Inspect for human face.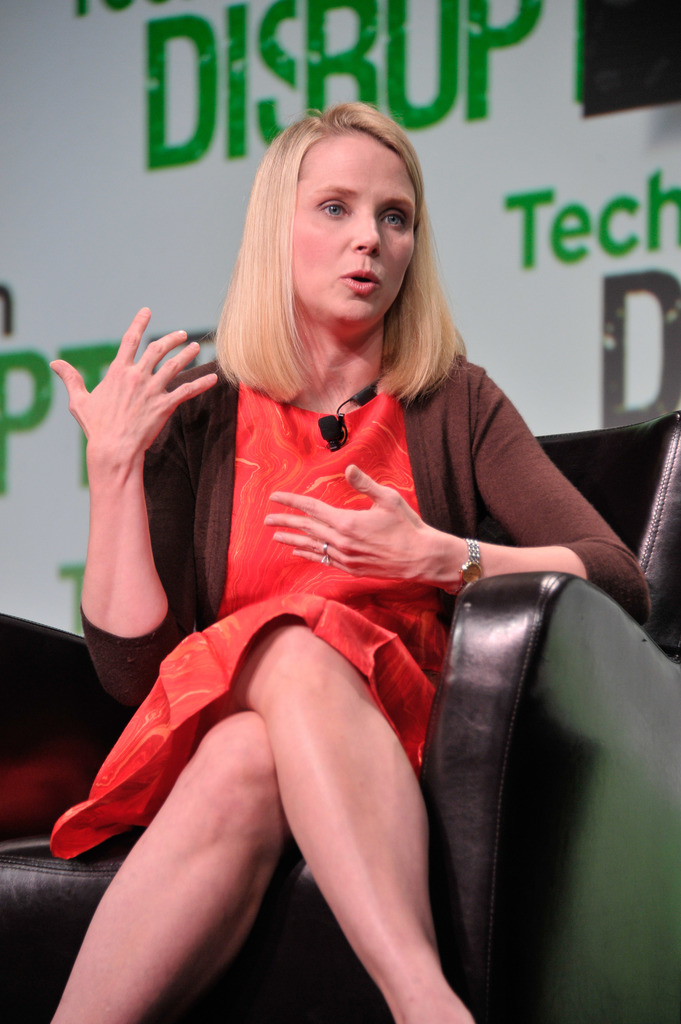
Inspection: <box>293,125,417,332</box>.
